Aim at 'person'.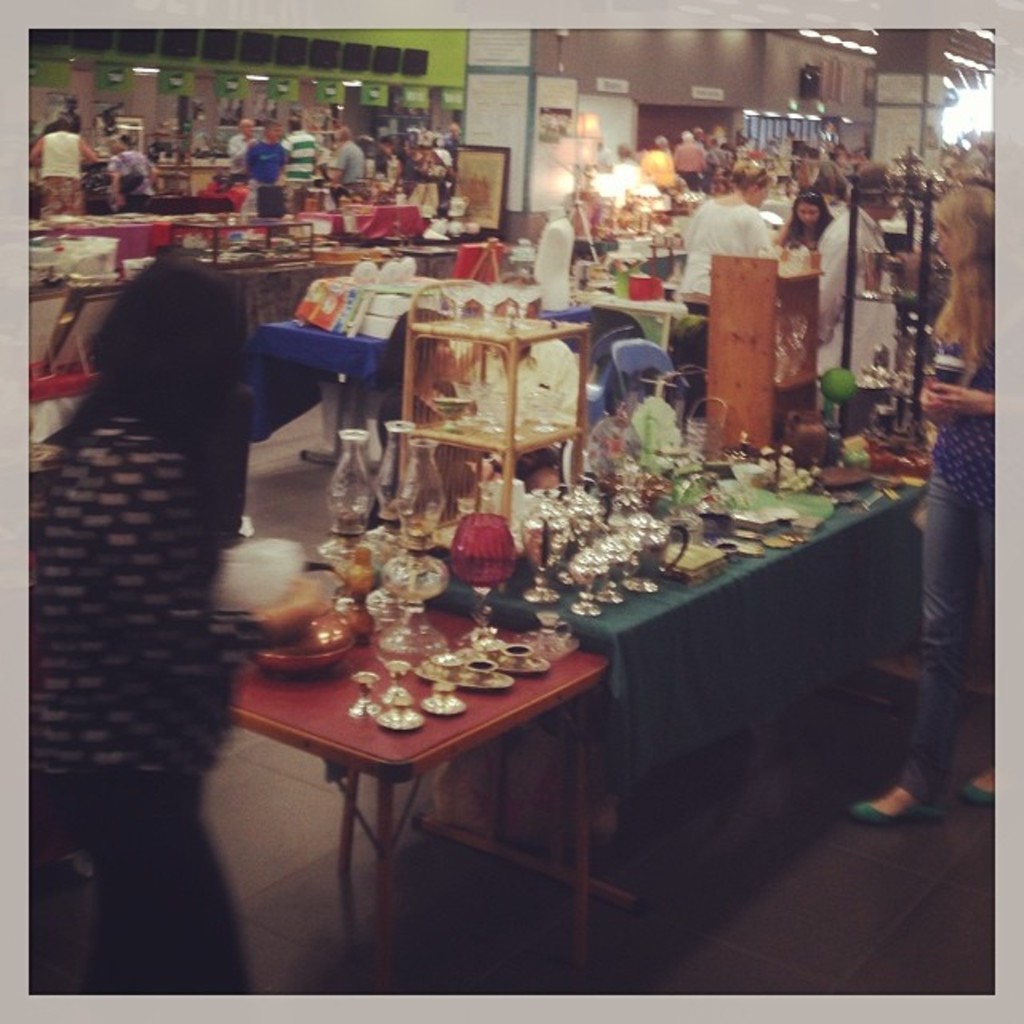
Aimed at {"left": 56, "top": 214, "right": 318, "bottom": 864}.
